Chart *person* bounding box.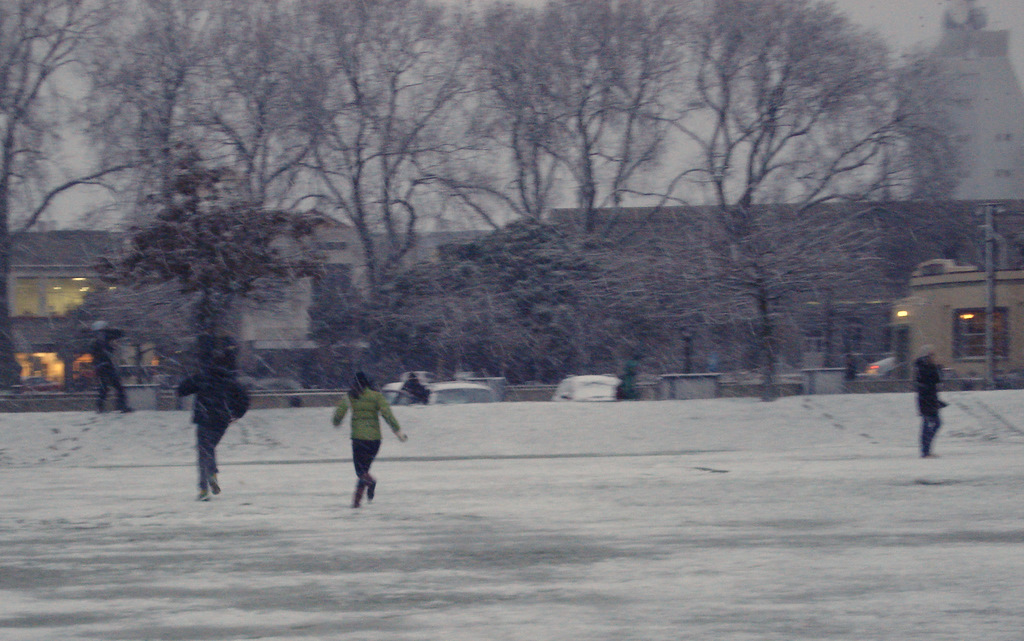
Charted: x1=90 y1=326 x2=135 y2=410.
